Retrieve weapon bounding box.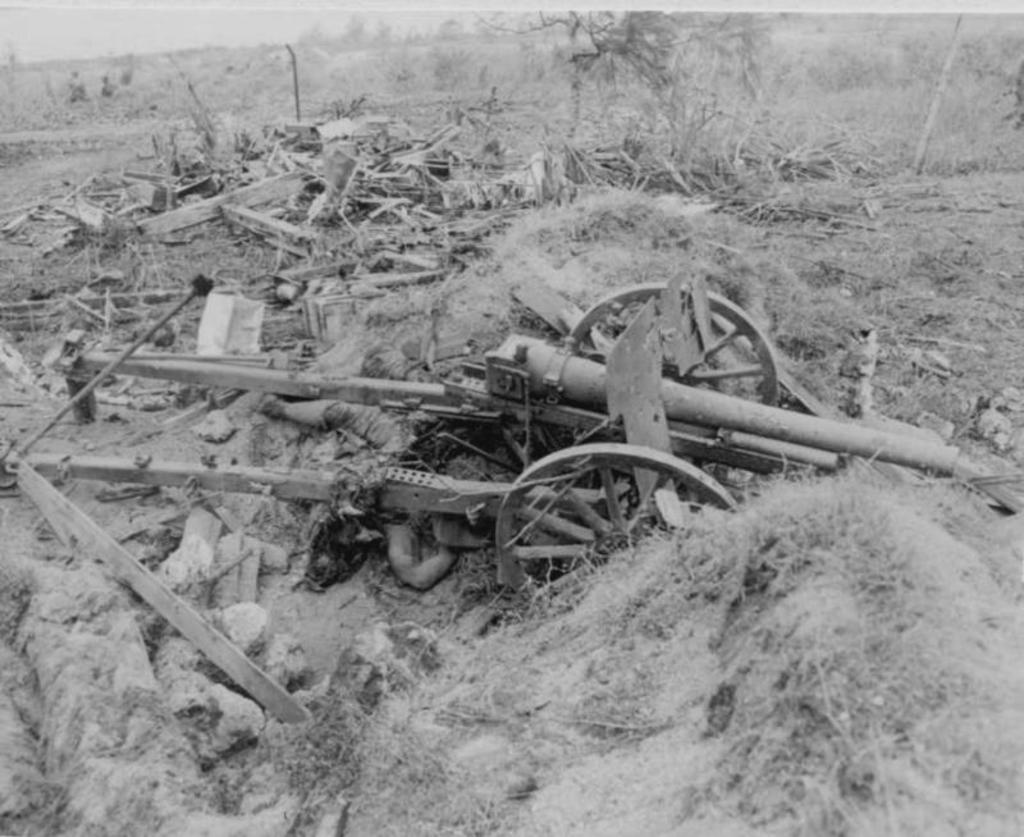
Bounding box: [483, 324, 961, 477].
